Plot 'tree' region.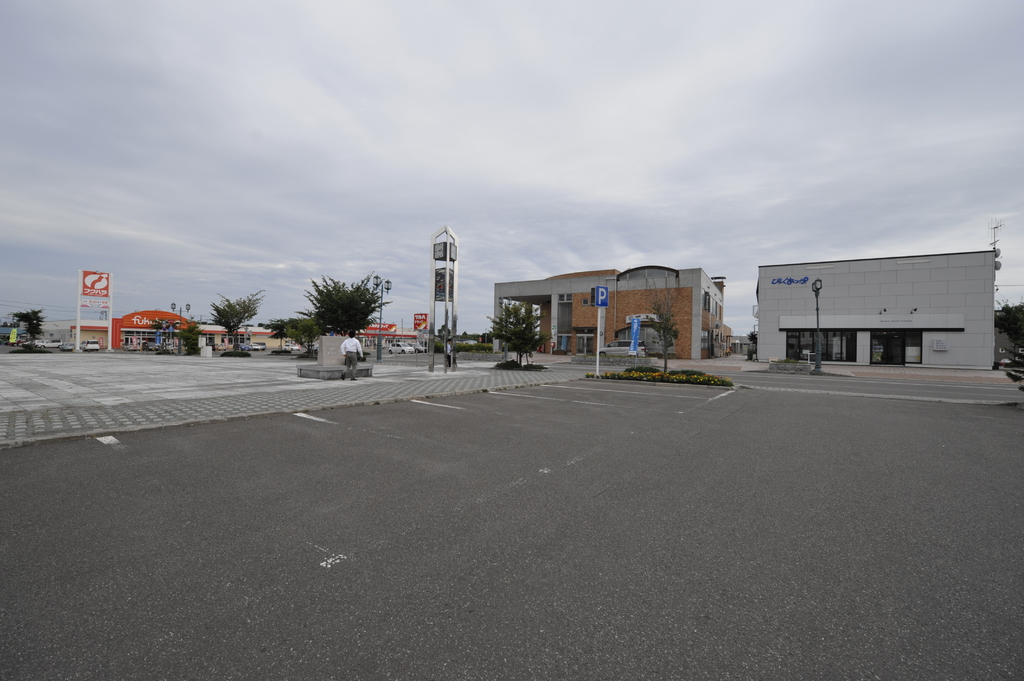
Plotted at box=[748, 330, 762, 351].
